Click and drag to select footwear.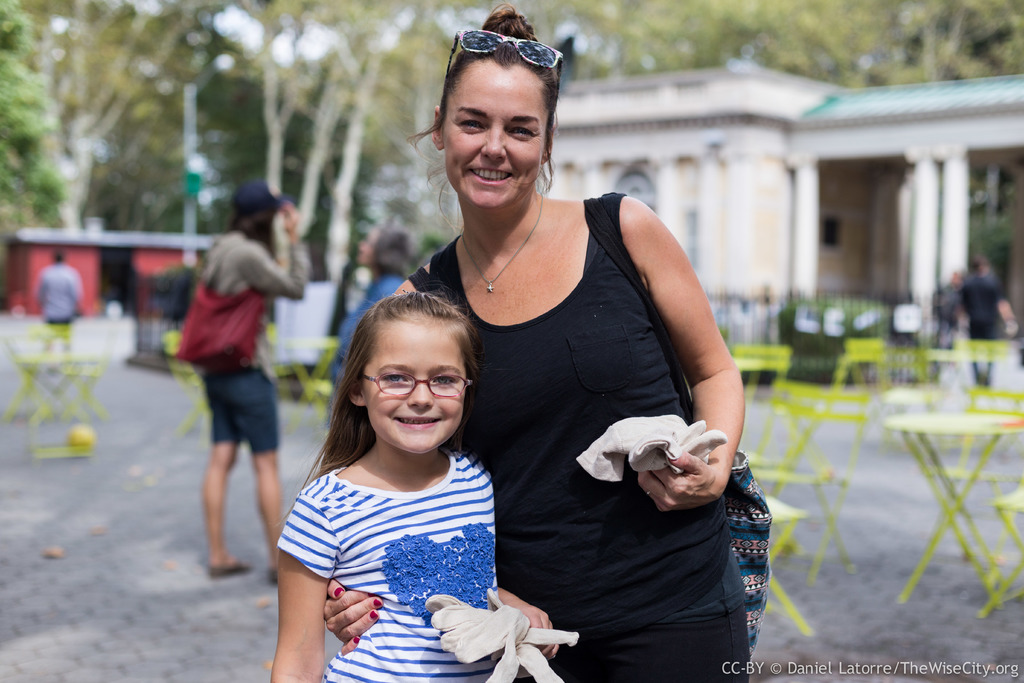
Selection: <bbox>207, 557, 253, 577</bbox>.
